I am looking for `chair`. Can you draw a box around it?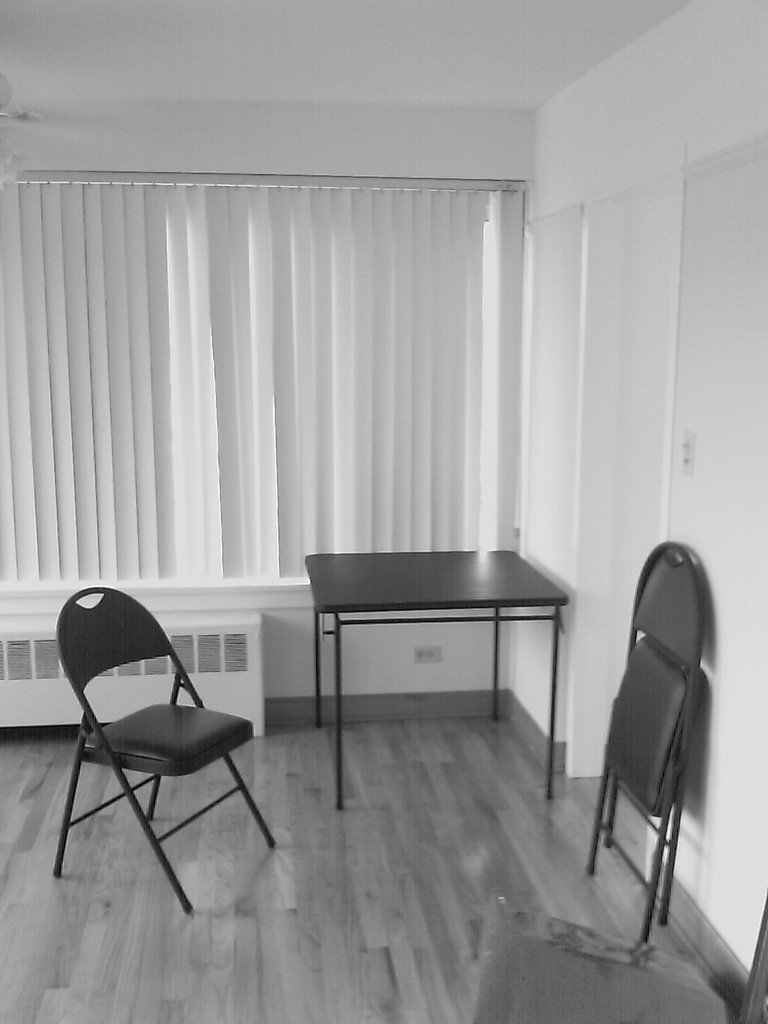
Sure, the bounding box is (585, 538, 708, 944).
